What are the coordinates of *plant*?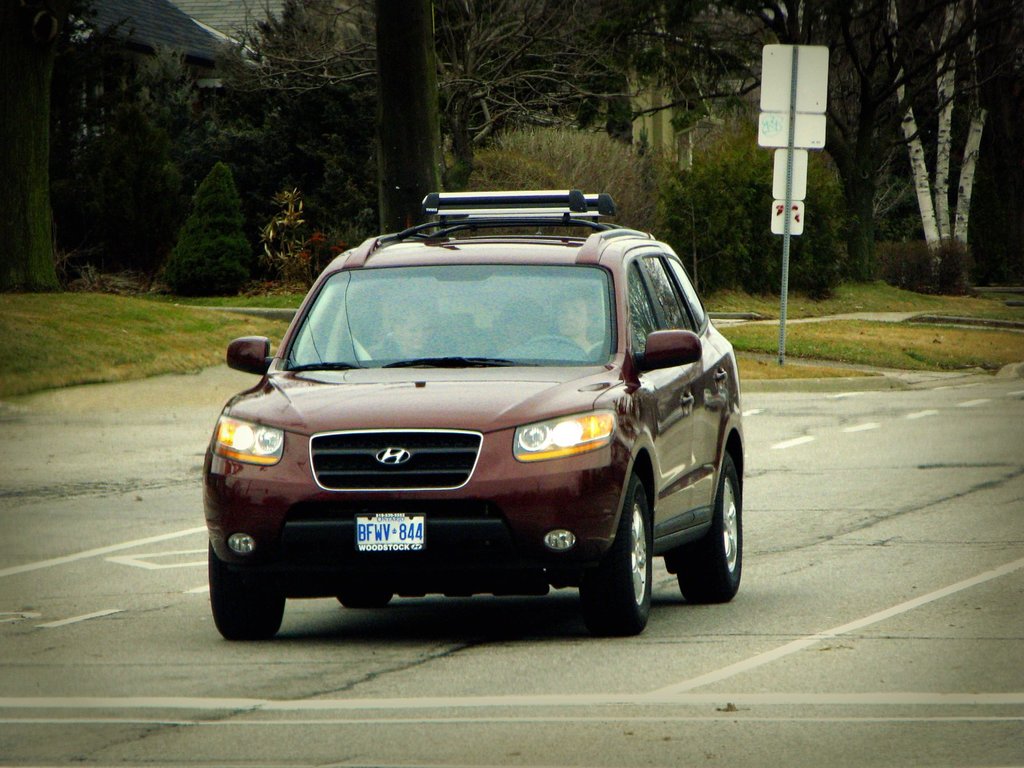
(882, 236, 973, 300).
